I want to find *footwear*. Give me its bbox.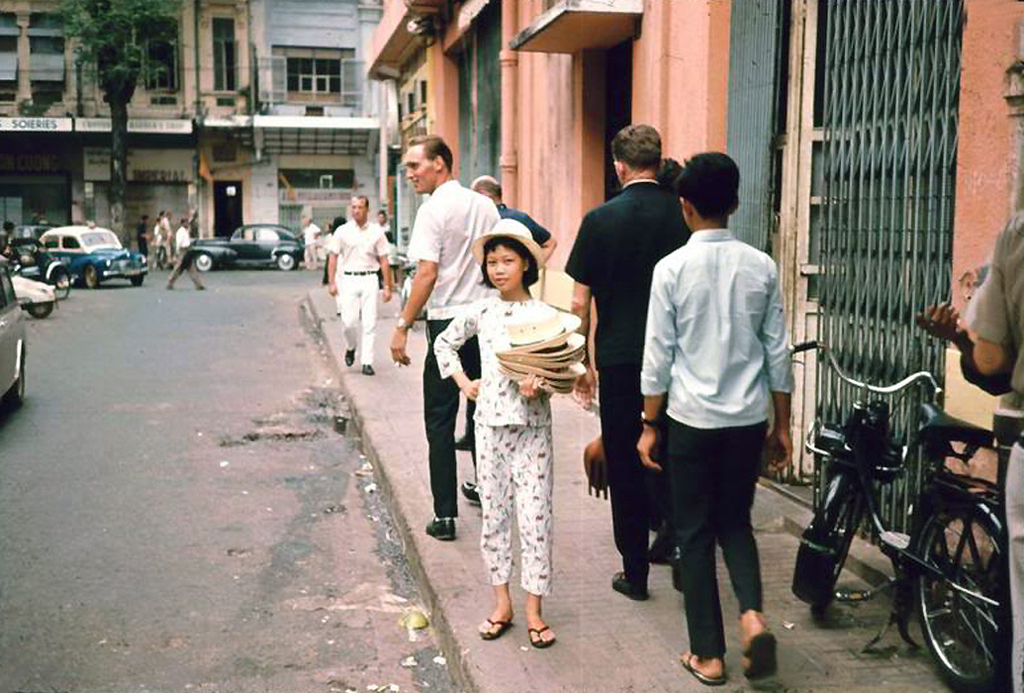
x1=687, y1=643, x2=729, y2=684.
